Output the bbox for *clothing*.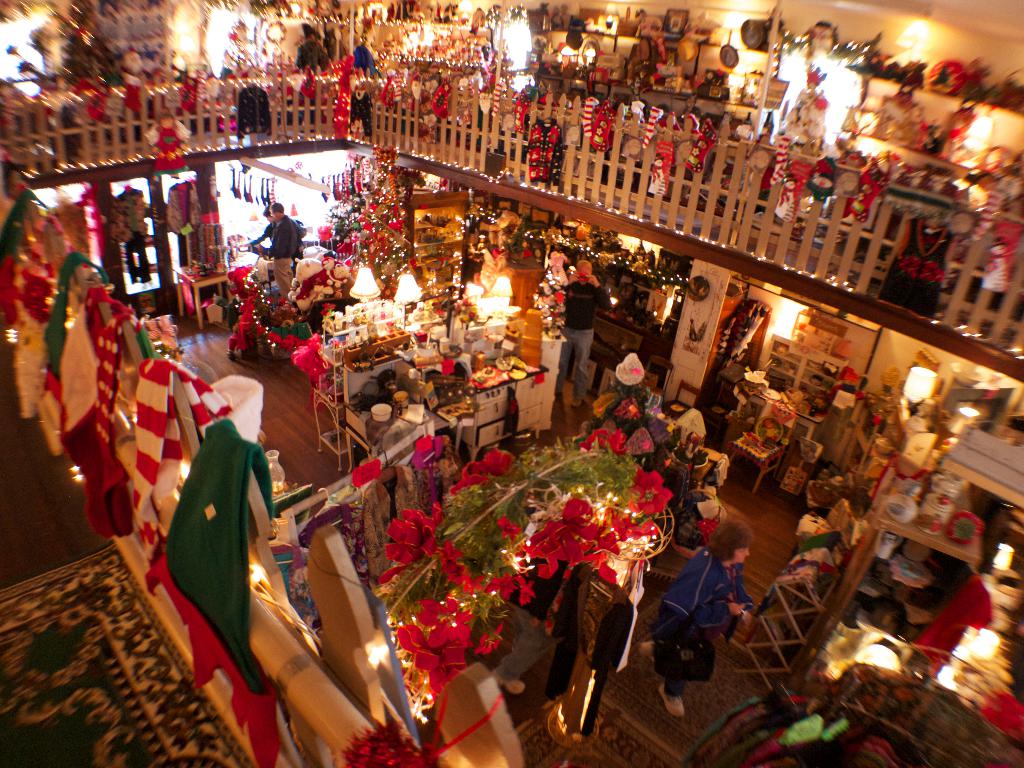
<region>550, 281, 612, 401</region>.
